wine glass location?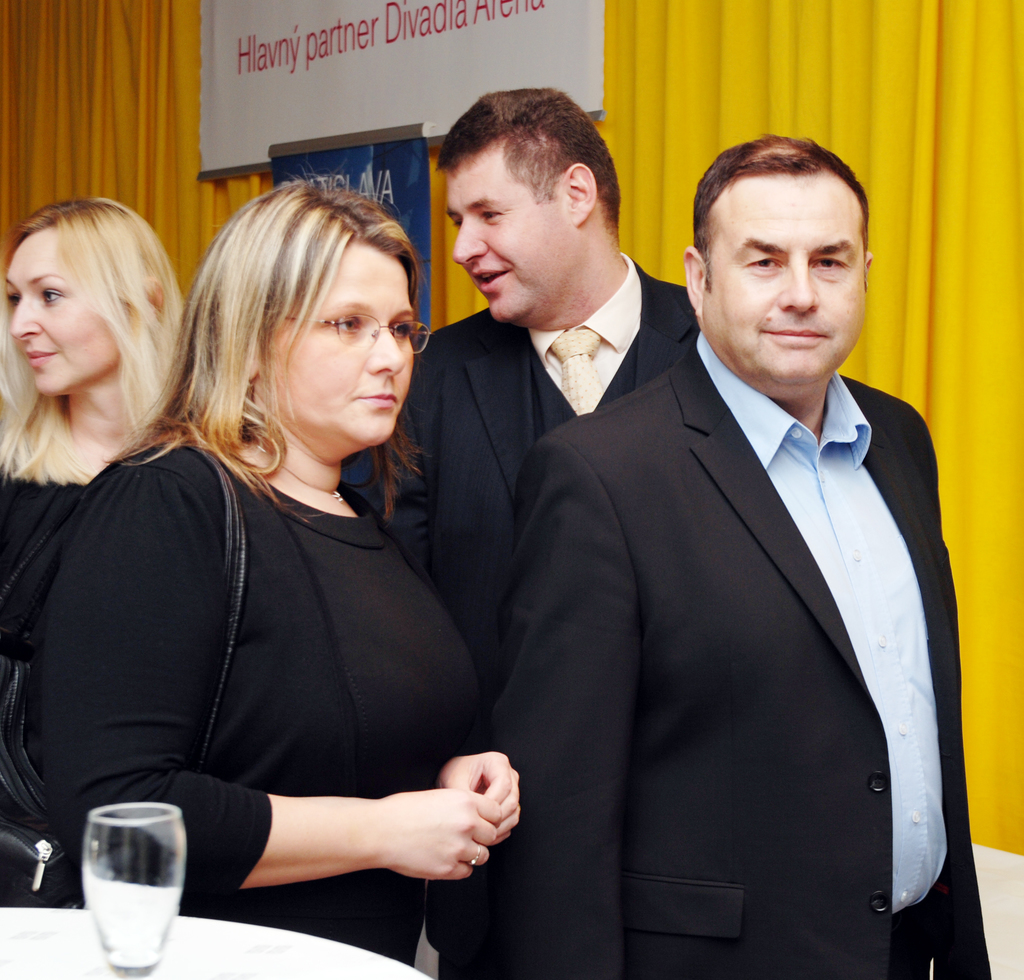
81/798/185/979
